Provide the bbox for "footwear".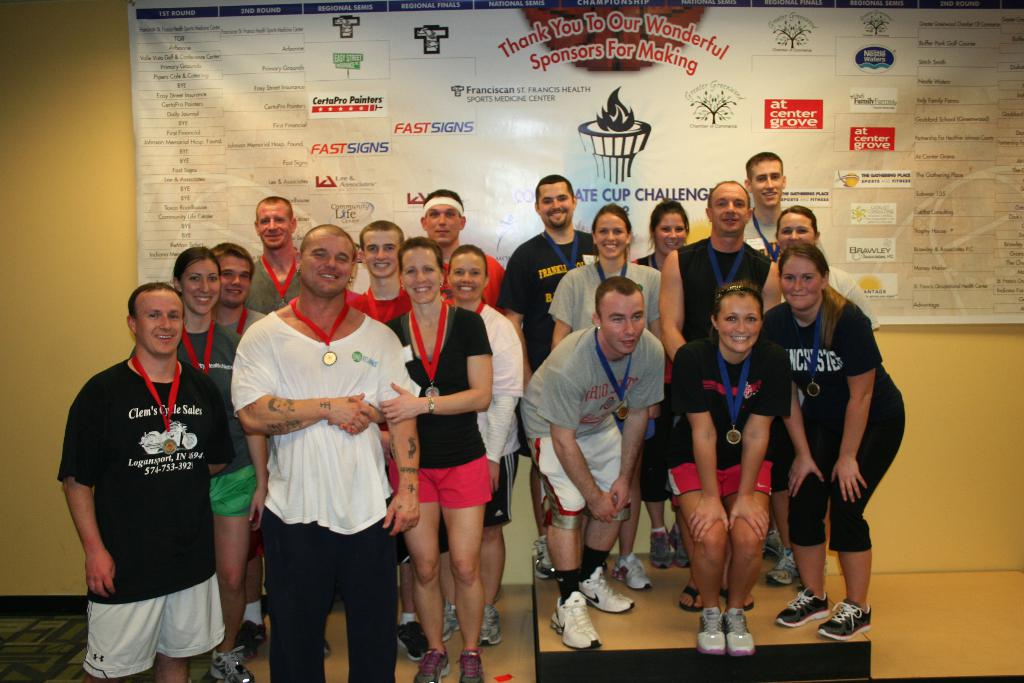
<box>477,614,504,645</box>.
